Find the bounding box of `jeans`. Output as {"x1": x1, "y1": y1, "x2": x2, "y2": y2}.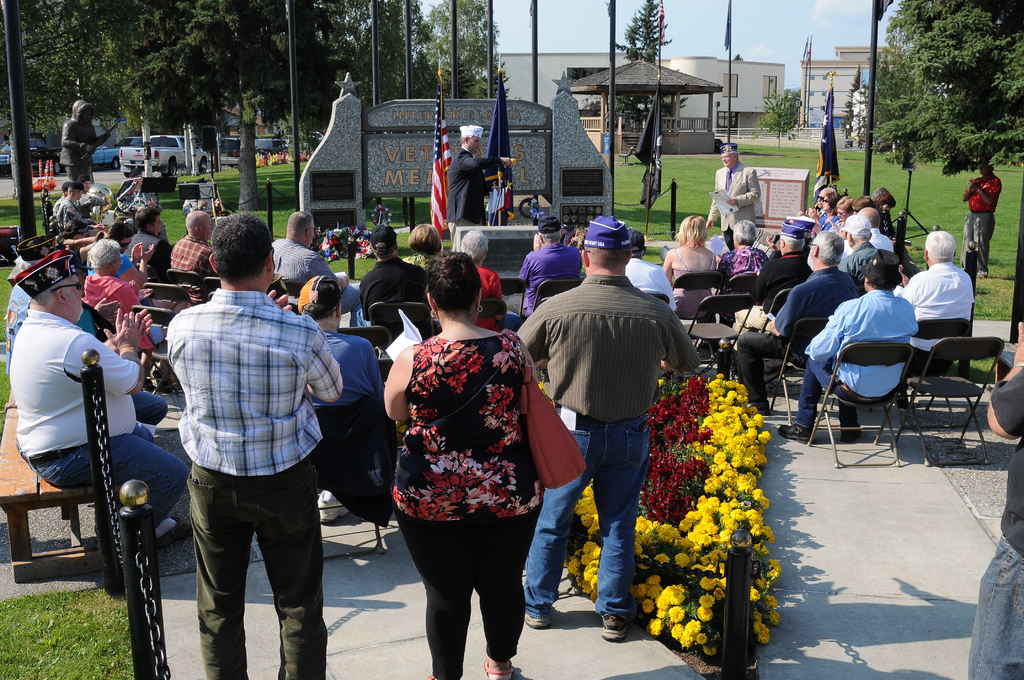
{"x1": 789, "y1": 352, "x2": 863, "y2": 432}.
